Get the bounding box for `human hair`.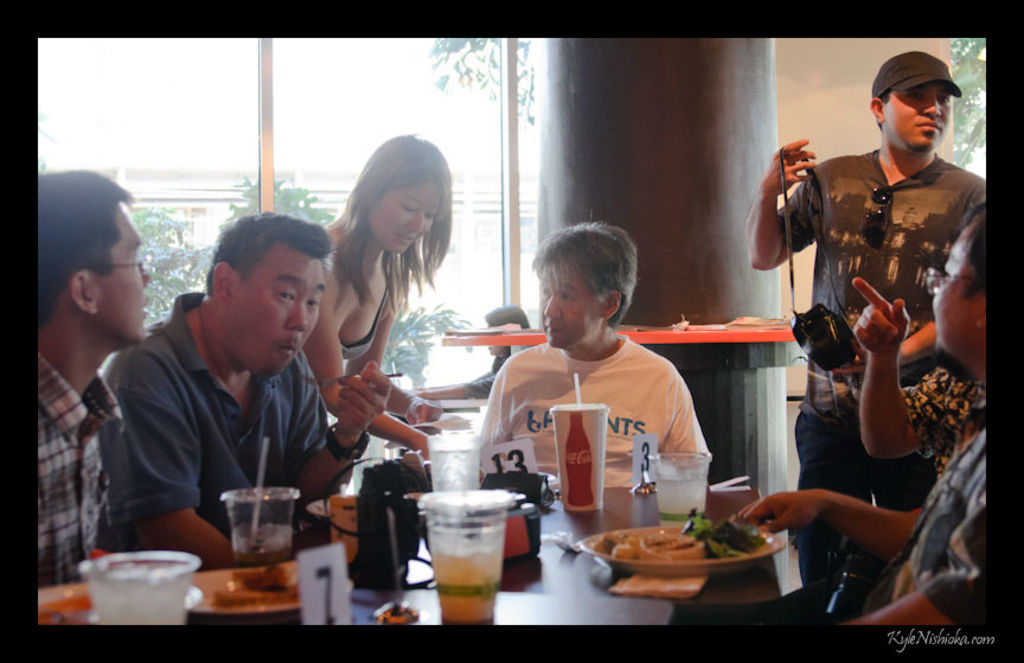
(33, 167, 139, 321).
